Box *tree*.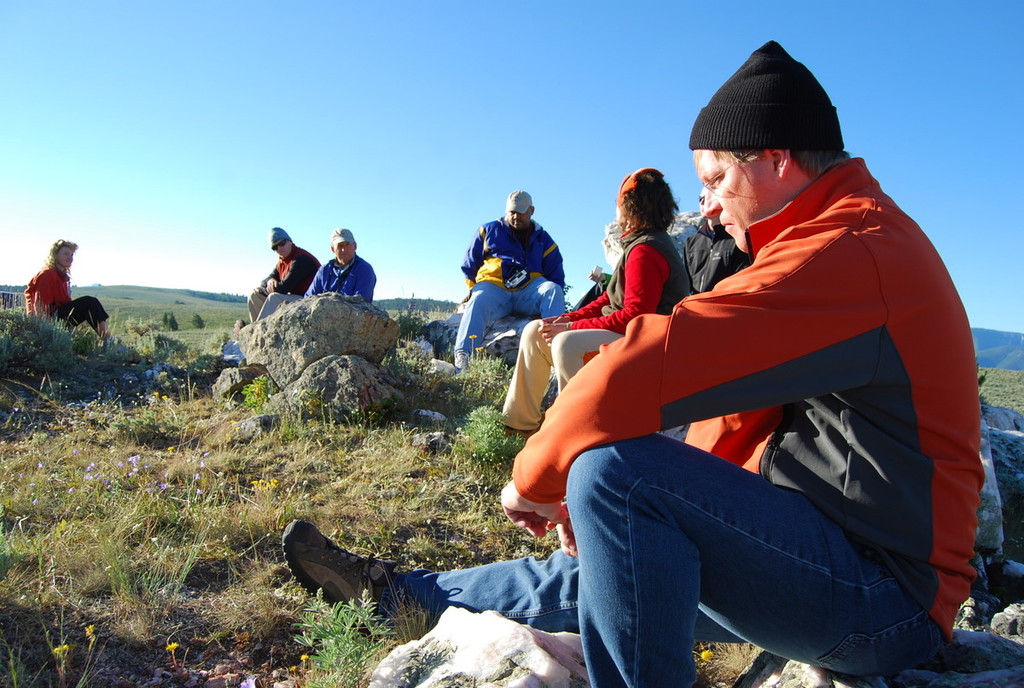
160, 311, 178, 332.
